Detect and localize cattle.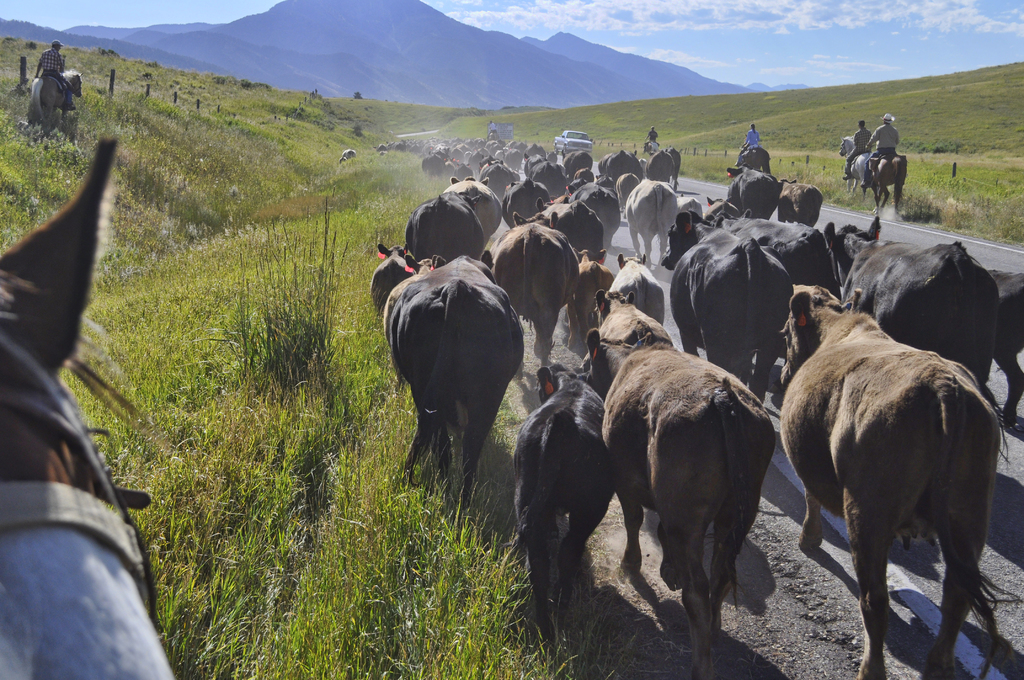
Localized at Rect(502, 149, 522, 174).
